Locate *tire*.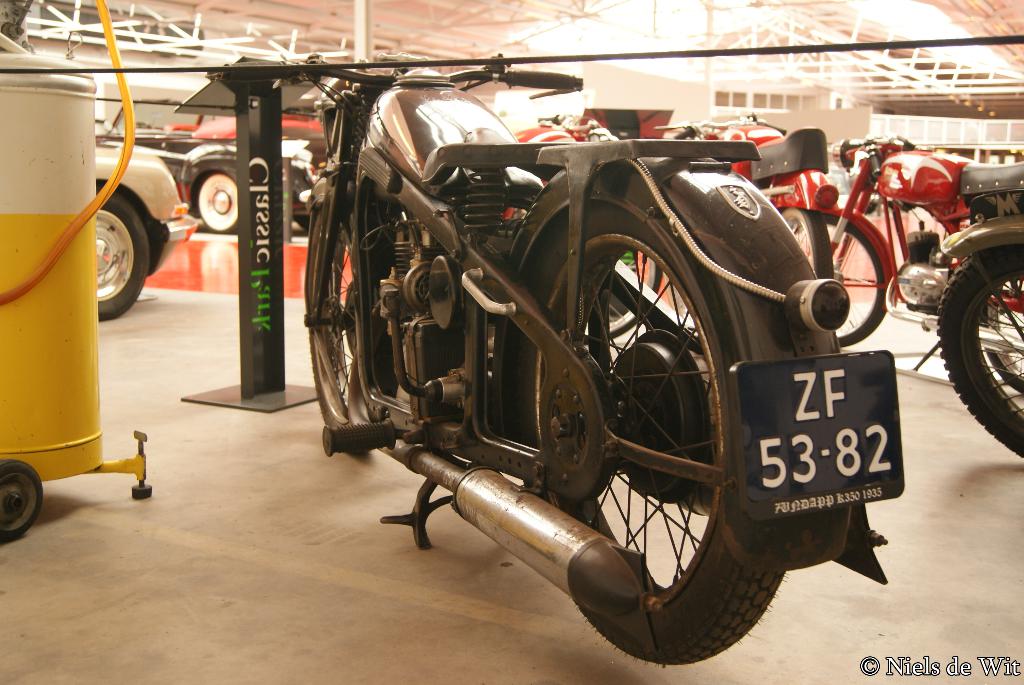
Bounding box: (196, 177, 238, 233).
